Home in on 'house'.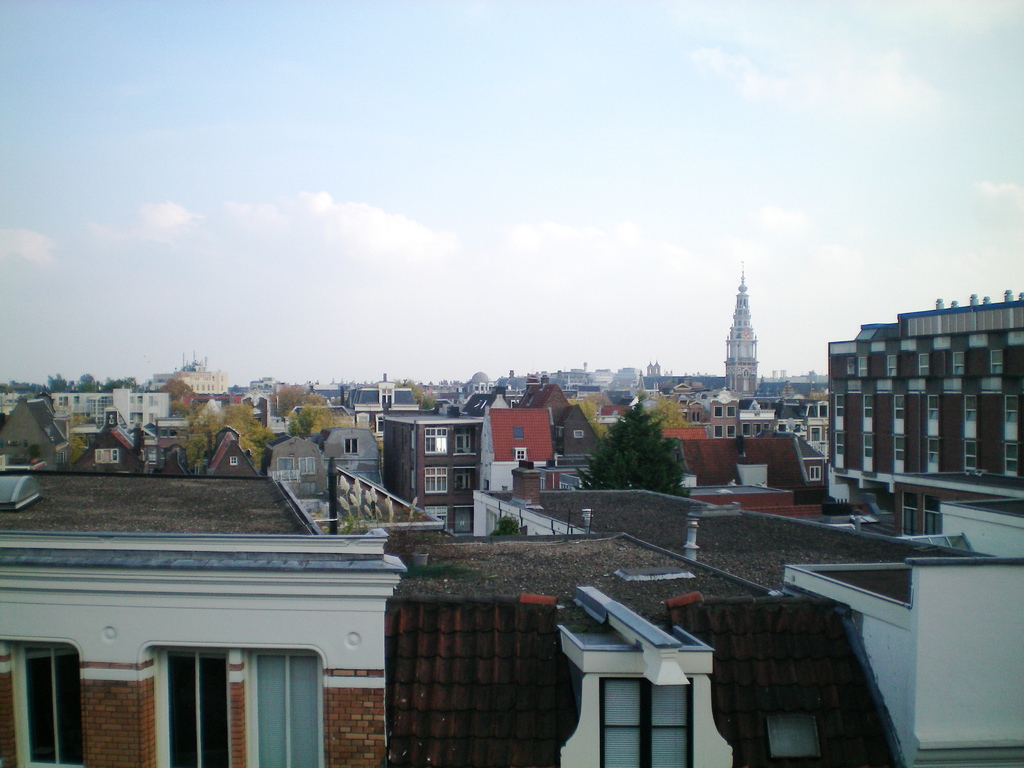
Homed in at BBox(541, 381, 566, 441).
